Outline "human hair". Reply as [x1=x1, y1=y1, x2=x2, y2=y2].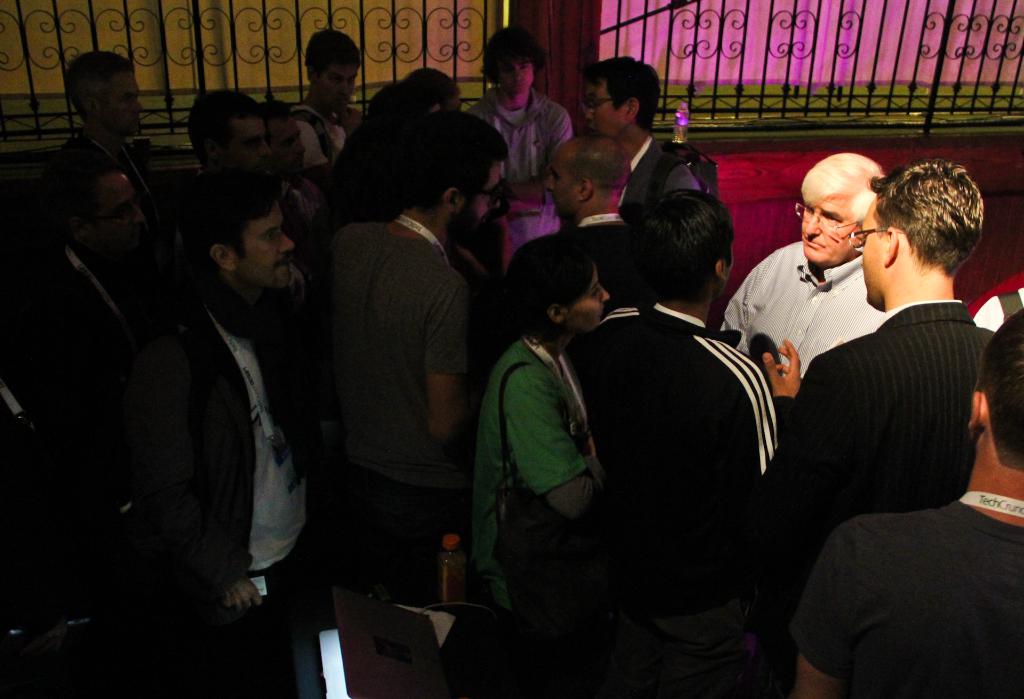
[x1=496, y1=230, x2=596, y2=333].
